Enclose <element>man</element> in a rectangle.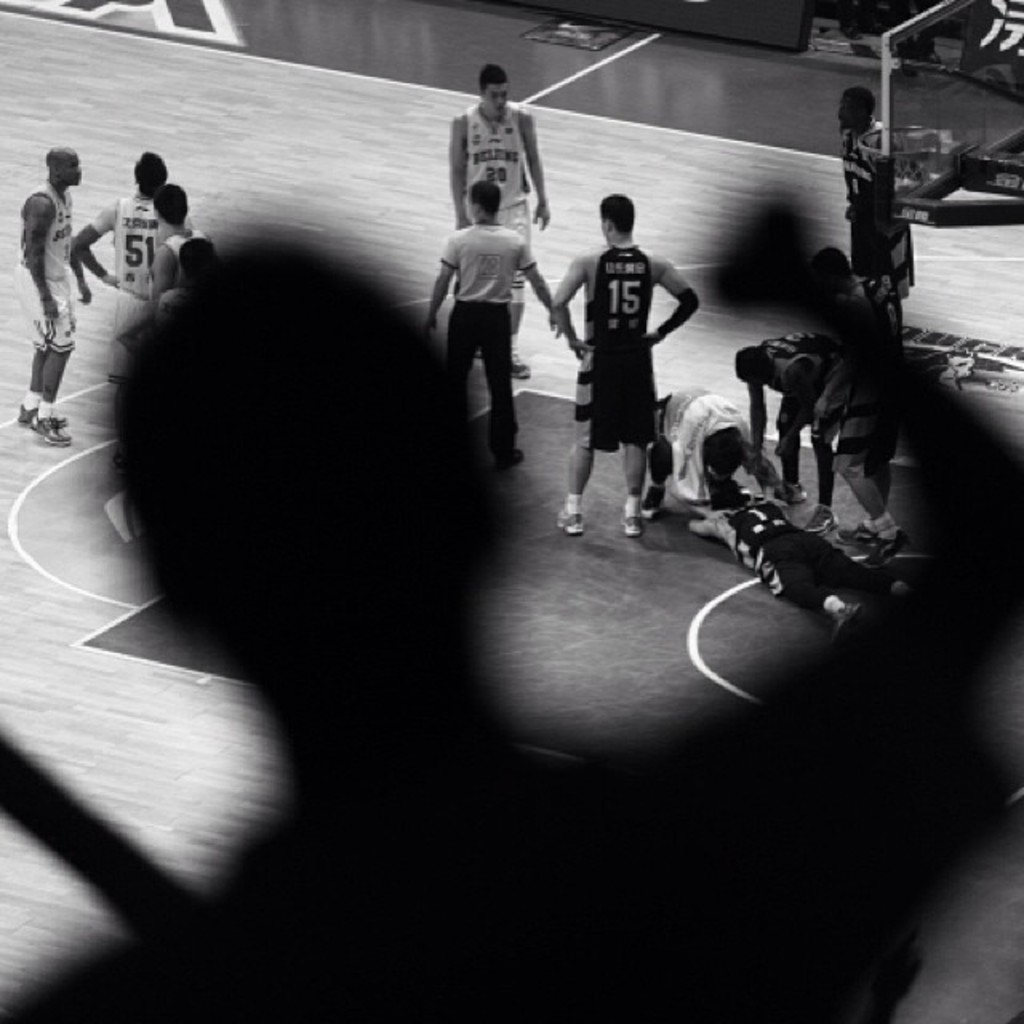
bbox=[158, 235, 218, 304].
